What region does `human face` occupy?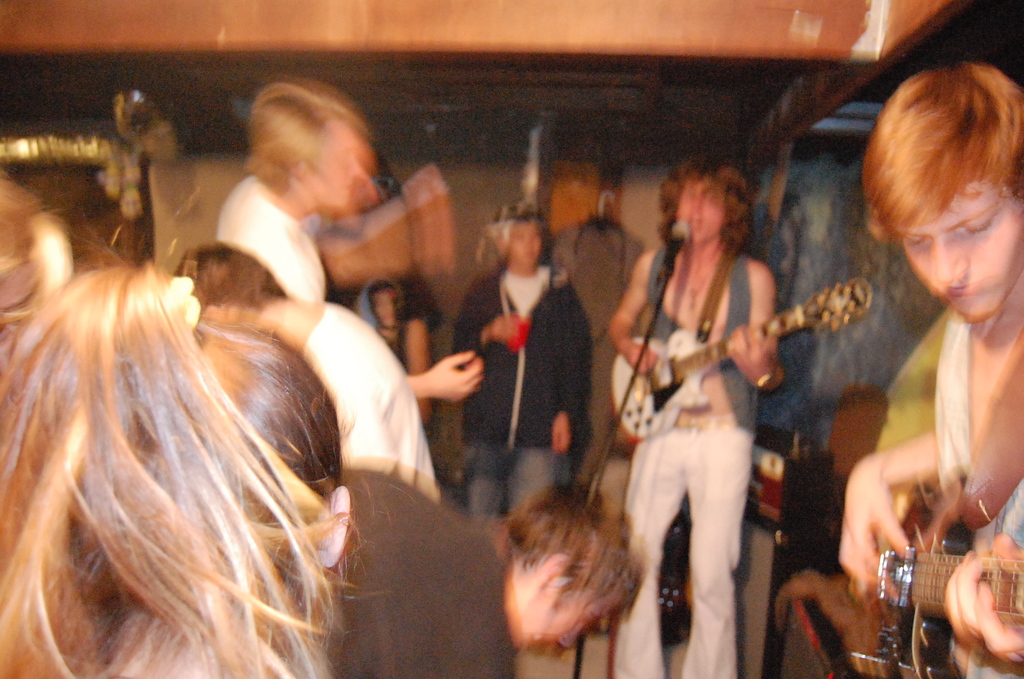
(x1=510, y1=578, x2=616, y2=649).
